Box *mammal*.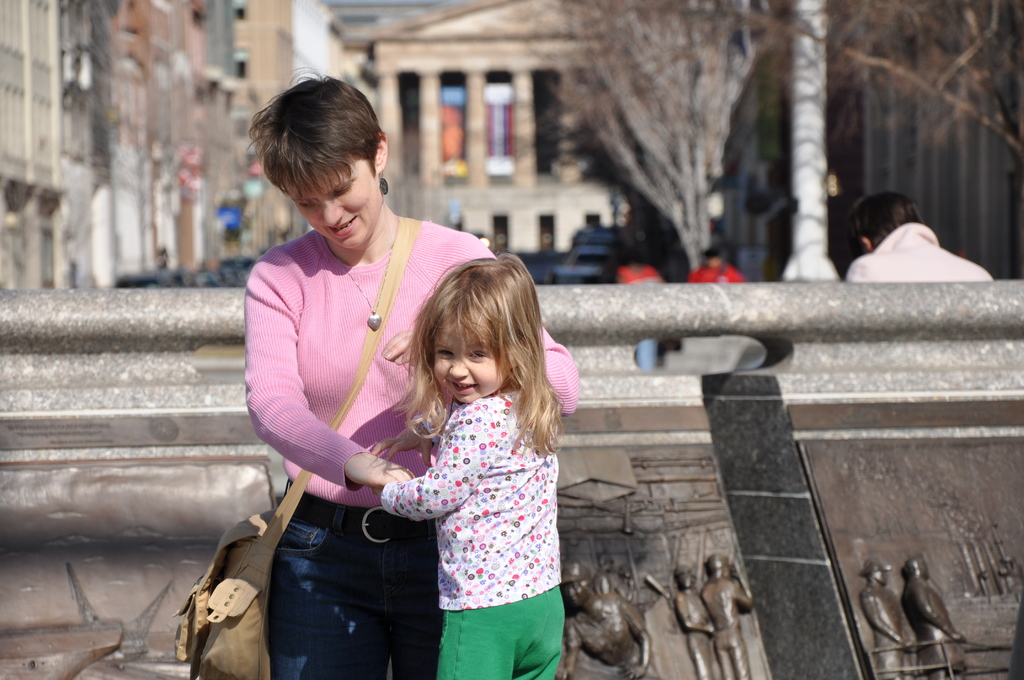
(847, 184, 990, 284).
